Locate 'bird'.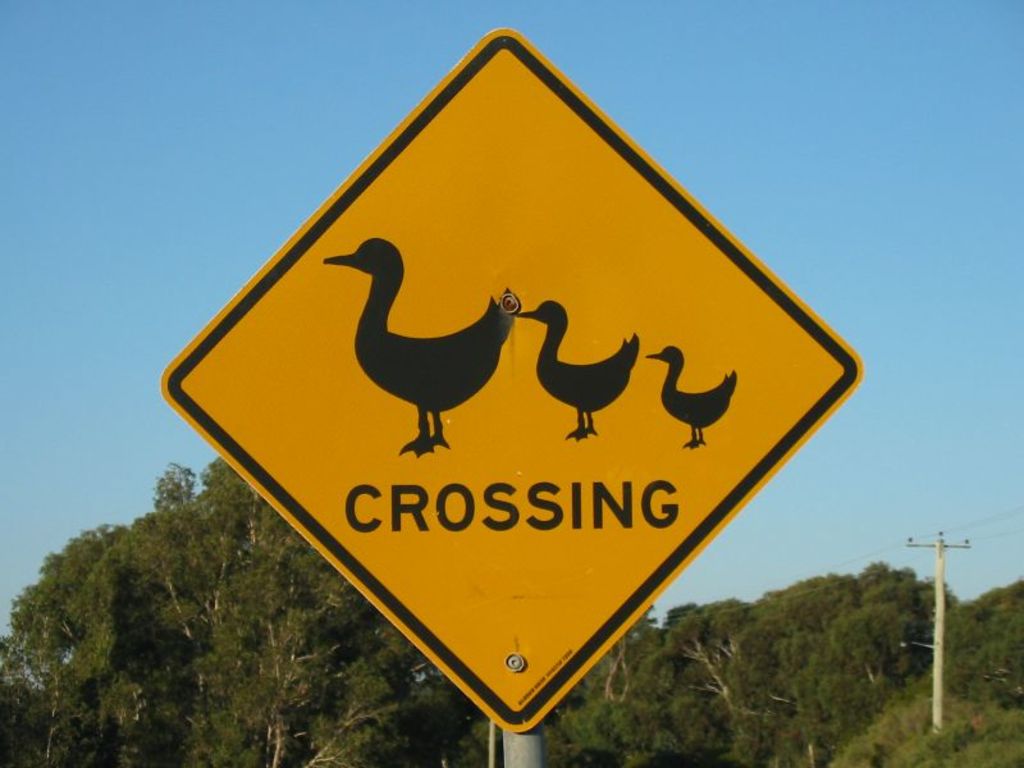
Bounding box: Rect(516, 296, 639, 445).
